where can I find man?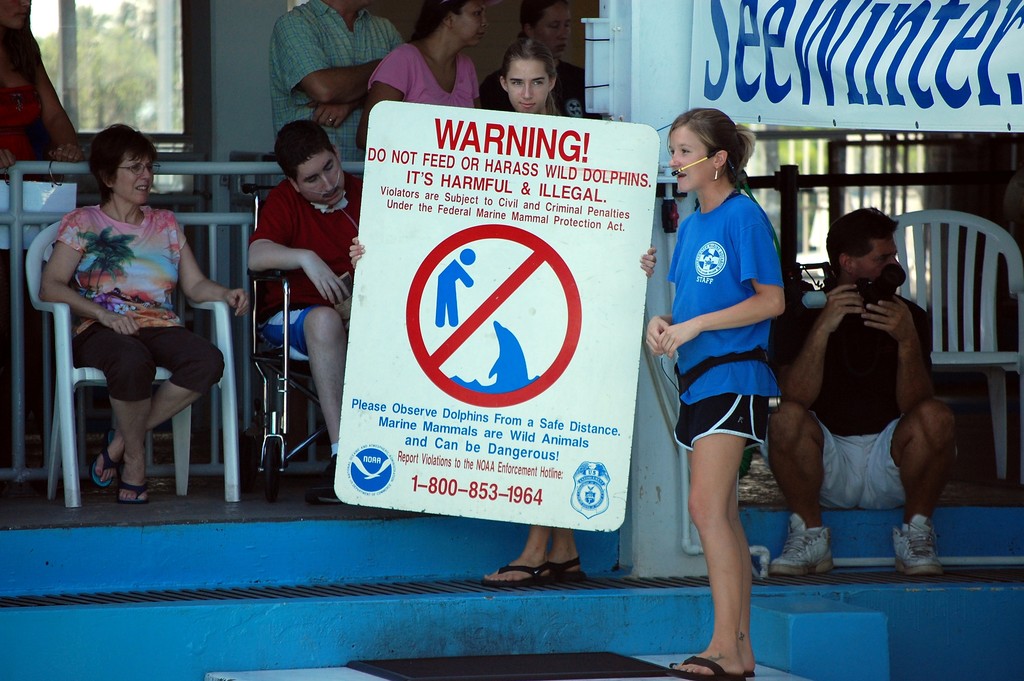
You can find it at (787,208,959,584).
